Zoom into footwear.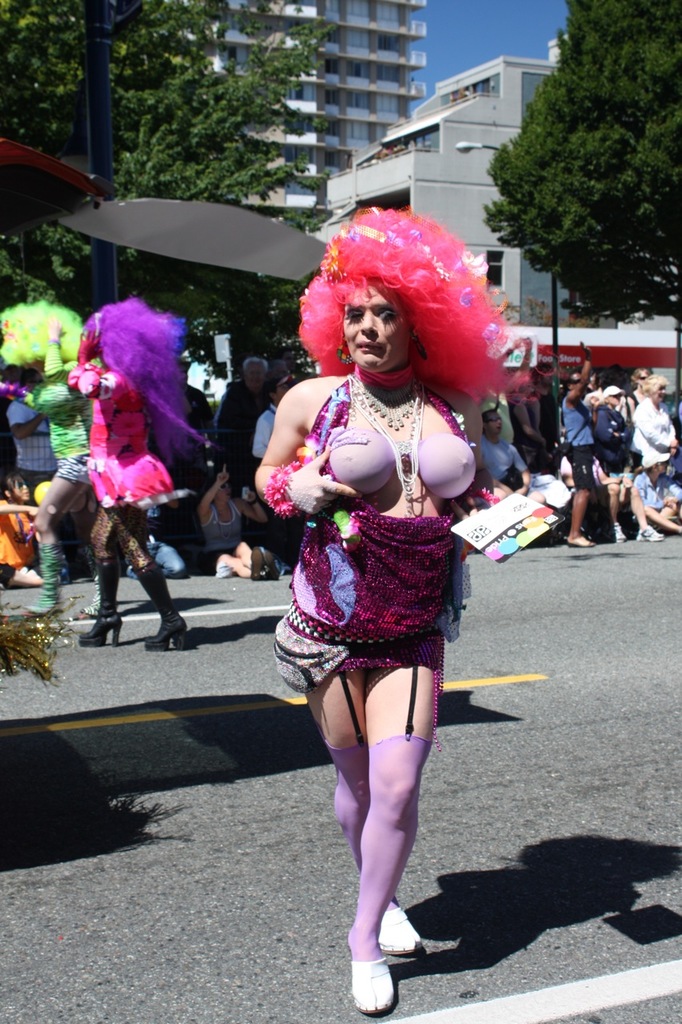
Zoom target: 139/614/195/650.
